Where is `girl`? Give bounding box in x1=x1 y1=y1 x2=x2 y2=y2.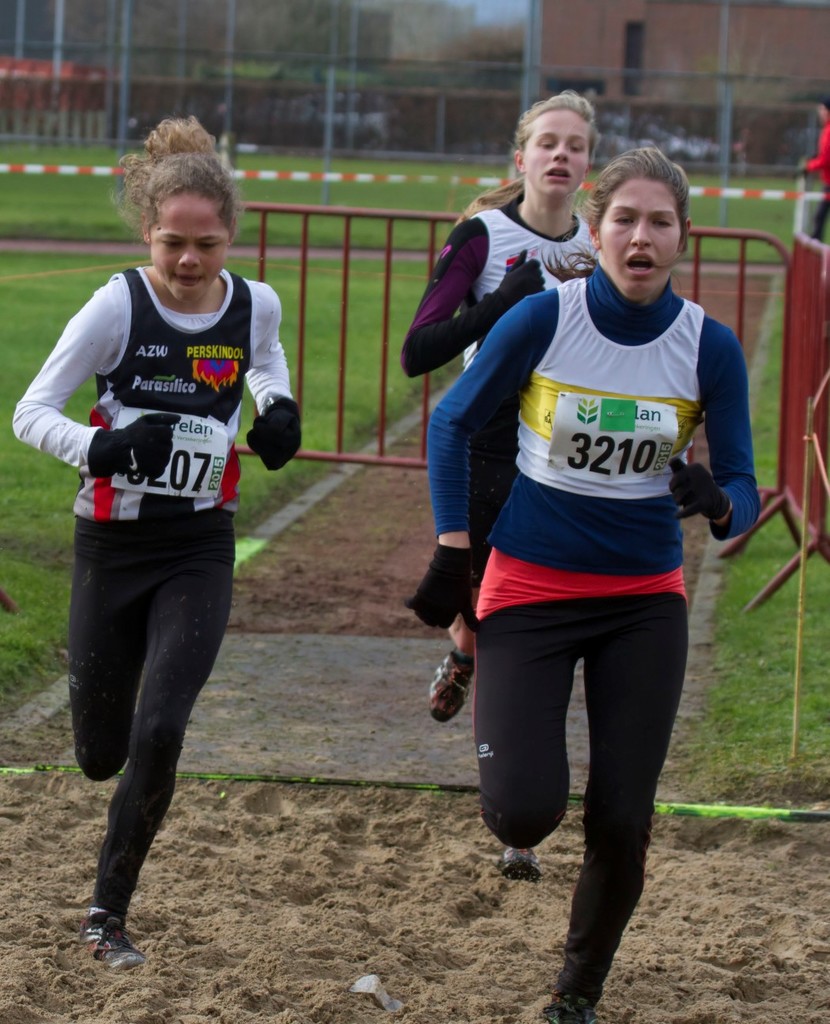
x1=402 y1=92 x2=595 y2=725.
